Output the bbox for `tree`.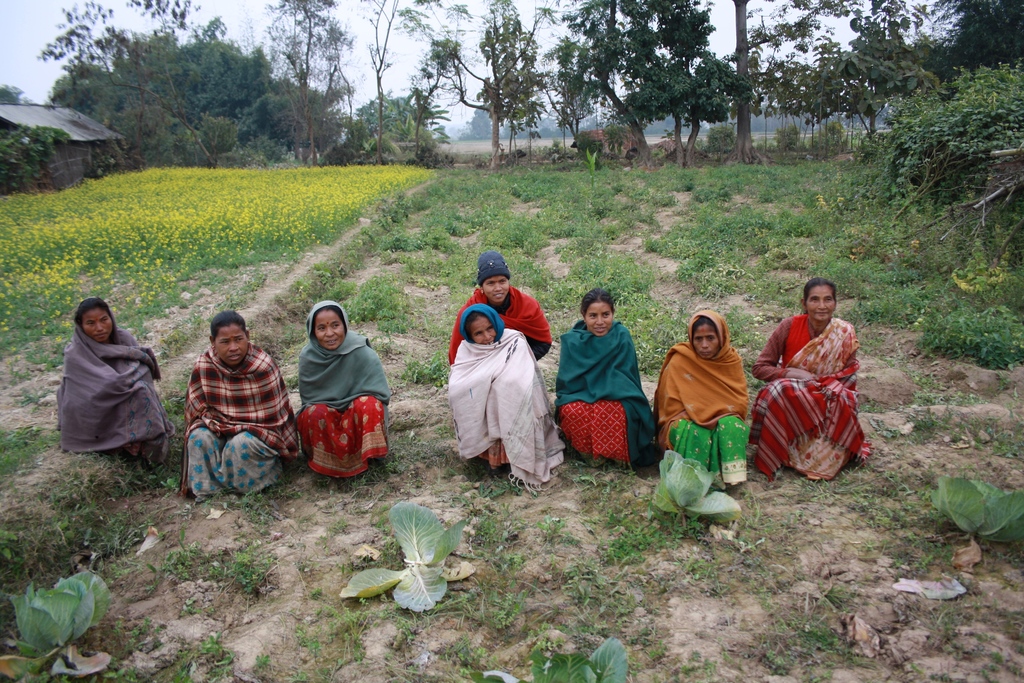
pyautogui.locateOnScreen(33, 15, 328, 165).
